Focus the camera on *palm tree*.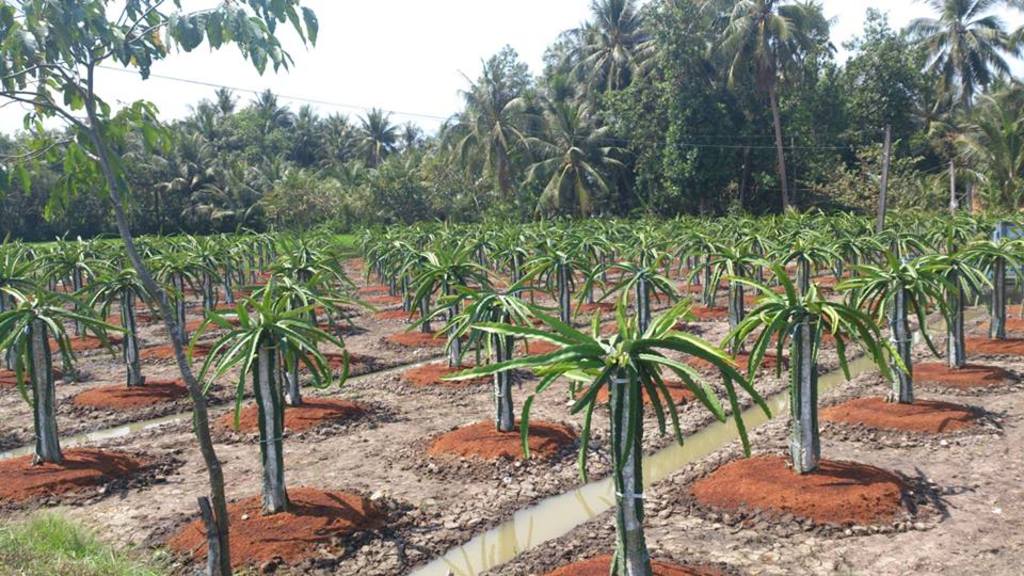
Focus region: {"x1": 743, "y1": 283, "x2": 867, "y2": 443}.
